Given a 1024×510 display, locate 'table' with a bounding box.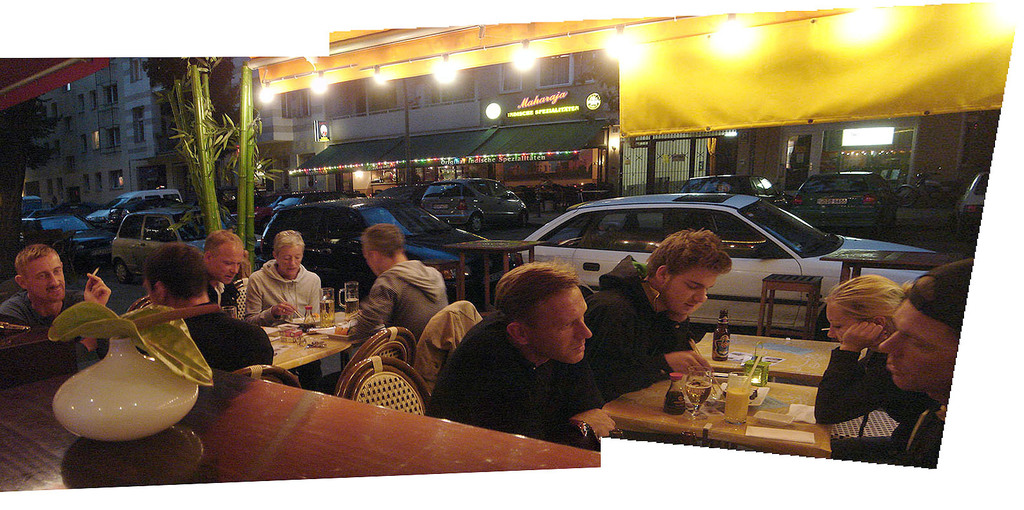
Located: locate(264, 312, 343, 373).
